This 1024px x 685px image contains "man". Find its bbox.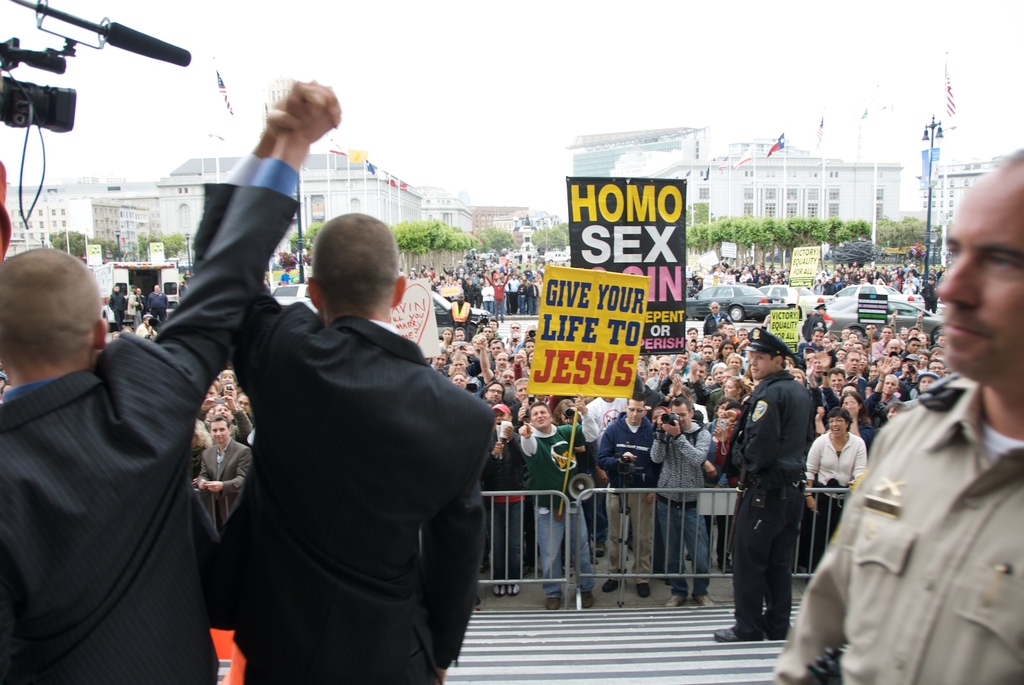
box=[195, 77, 495, 684].
